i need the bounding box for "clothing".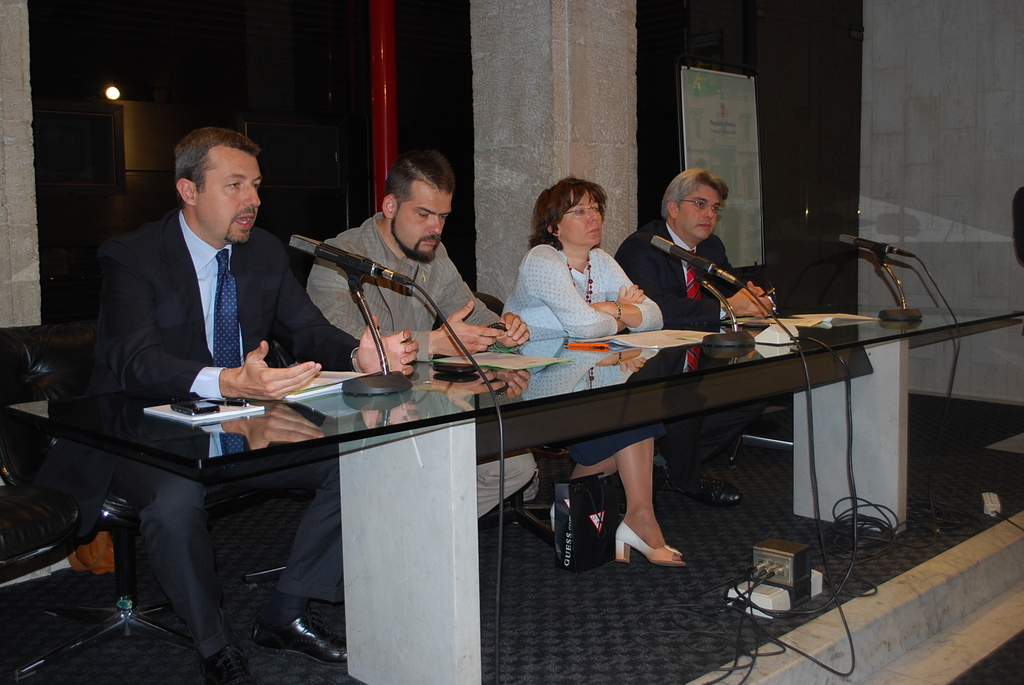
Here it is: x1=304, y1=206, x2=524, y2=521.
